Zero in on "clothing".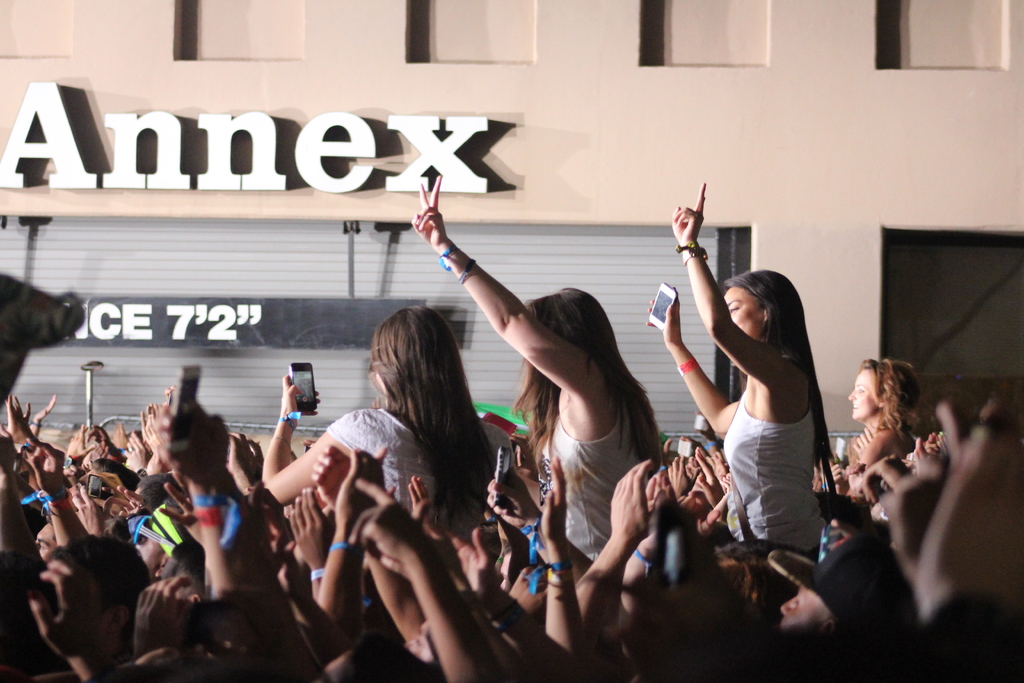
Zeroed in: [326, 399, 426, 508].
